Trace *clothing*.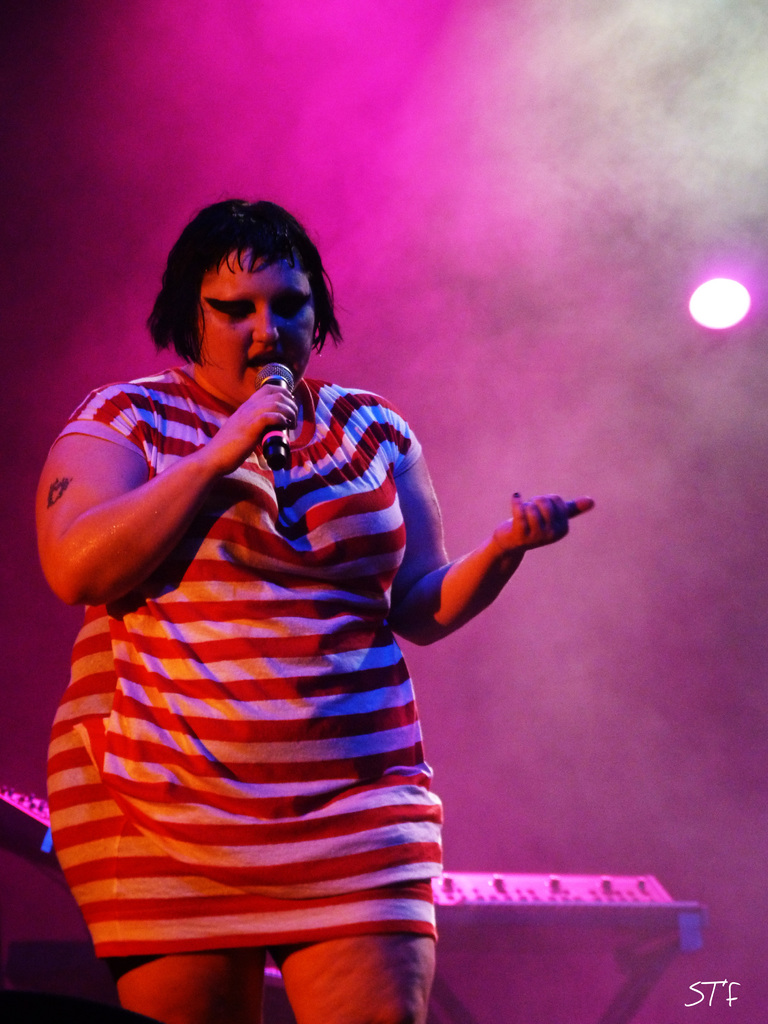
Traced to BBox(37, 334, 503, 956).
